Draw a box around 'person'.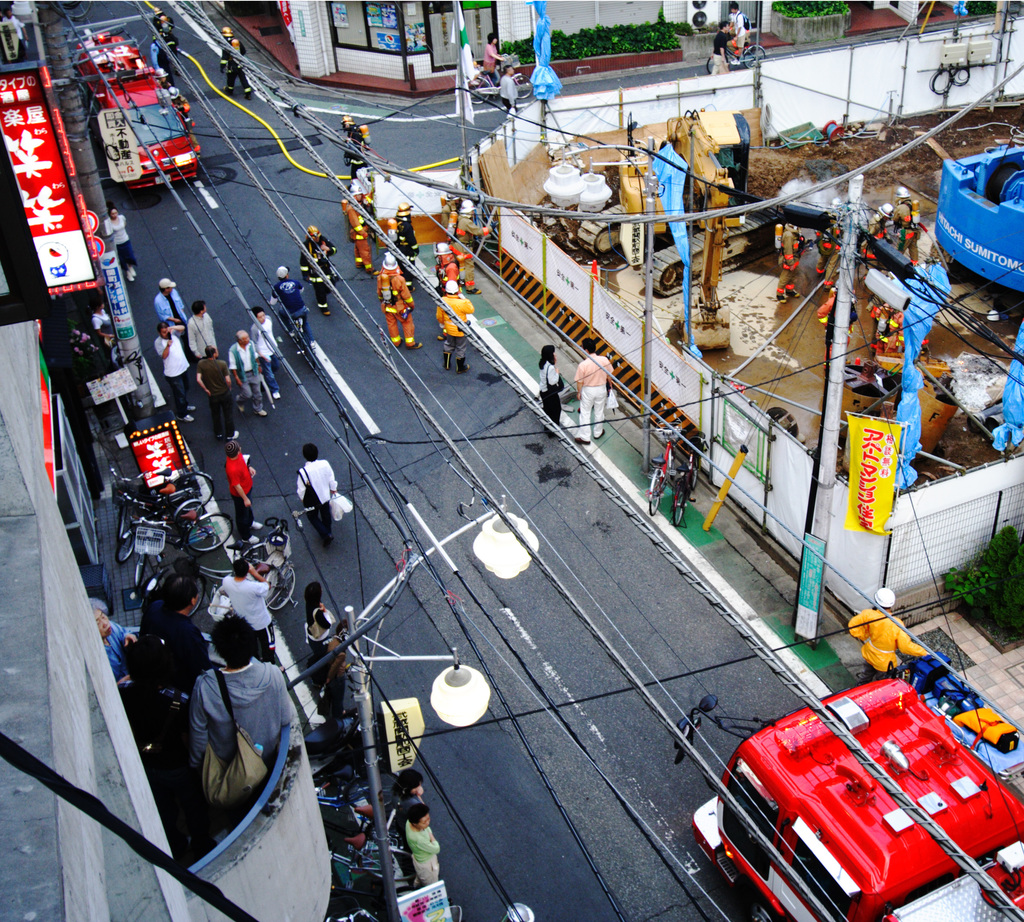
<box>300,224,339,279</box>.
